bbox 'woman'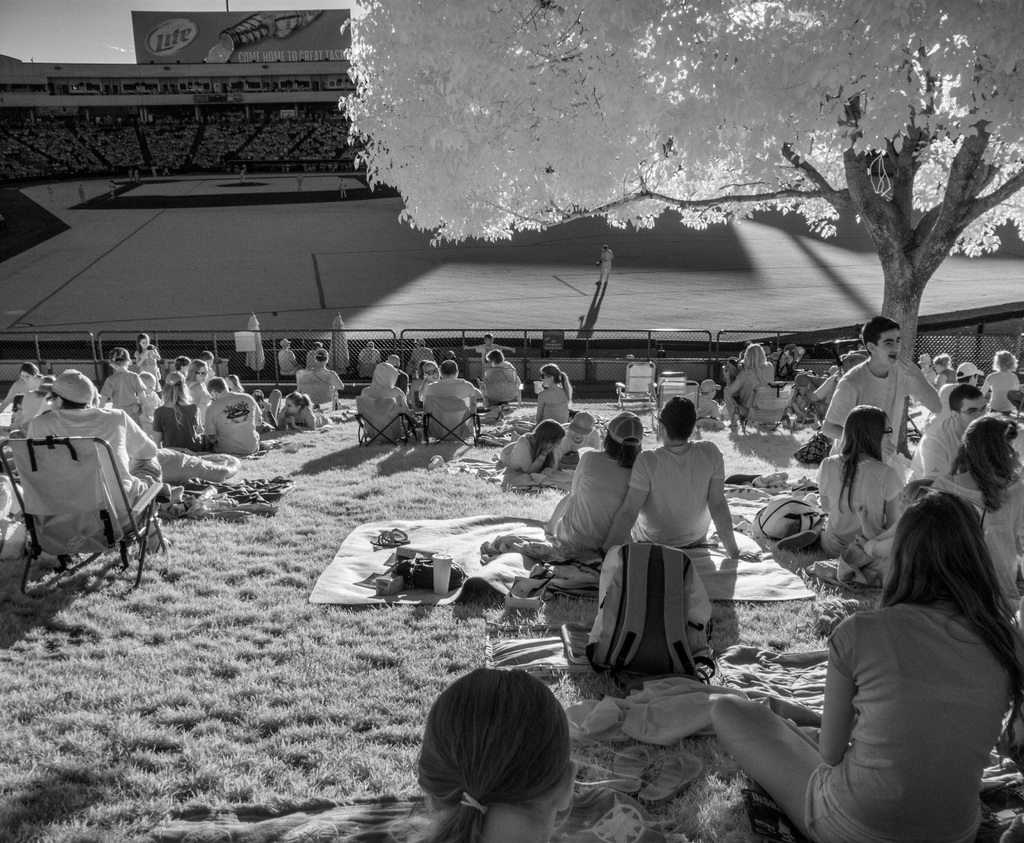
[724,344,777,426]
